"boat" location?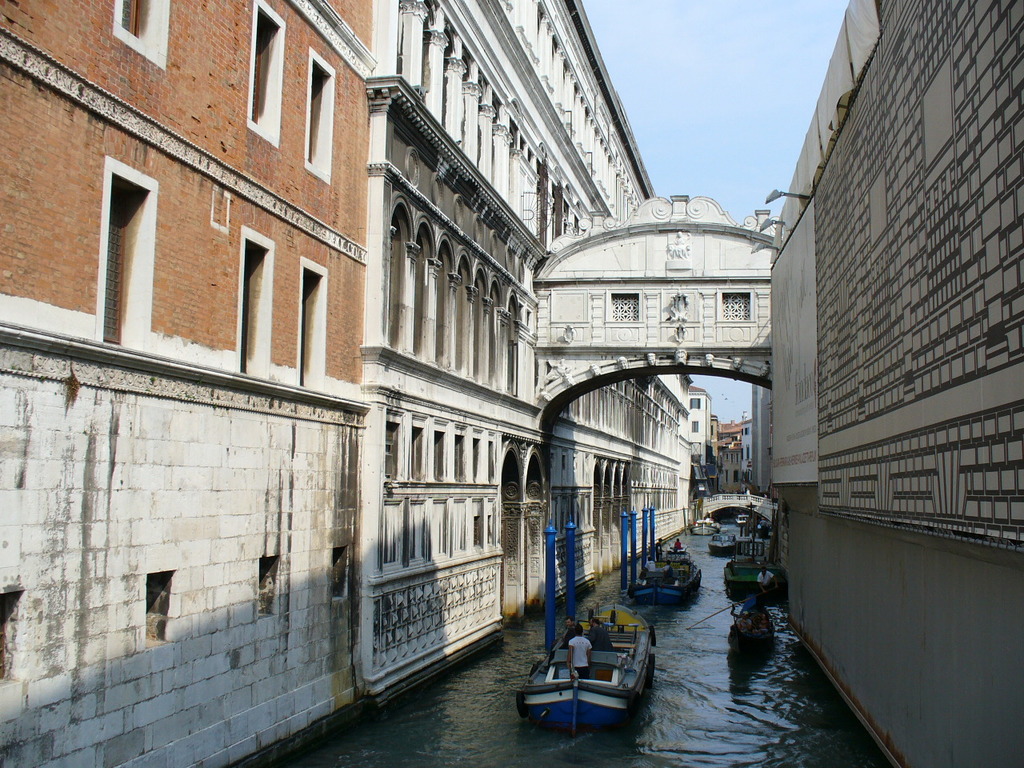
[730, 598, 774, 648]
